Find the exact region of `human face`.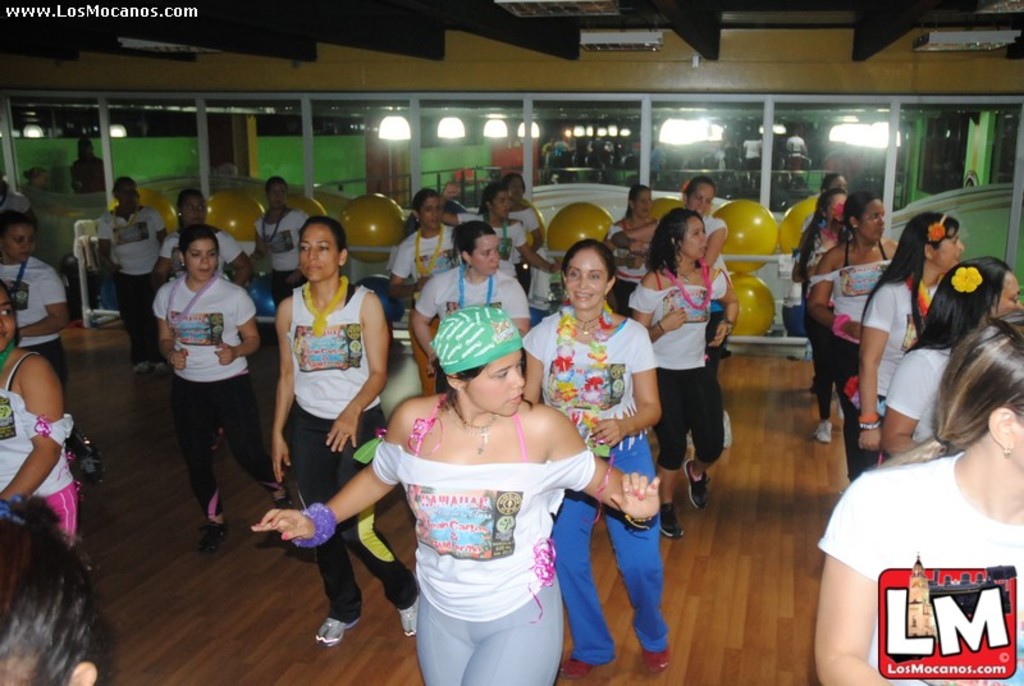
Exact region: 187, 238, 219, 279.
